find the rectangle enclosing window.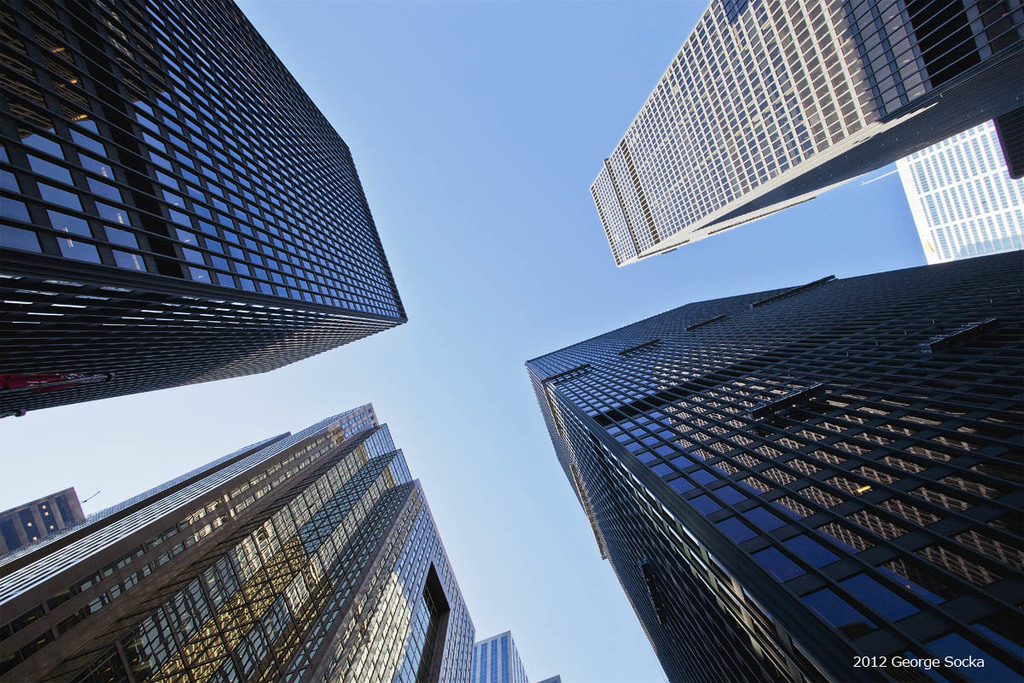
(172,226,200,250).
